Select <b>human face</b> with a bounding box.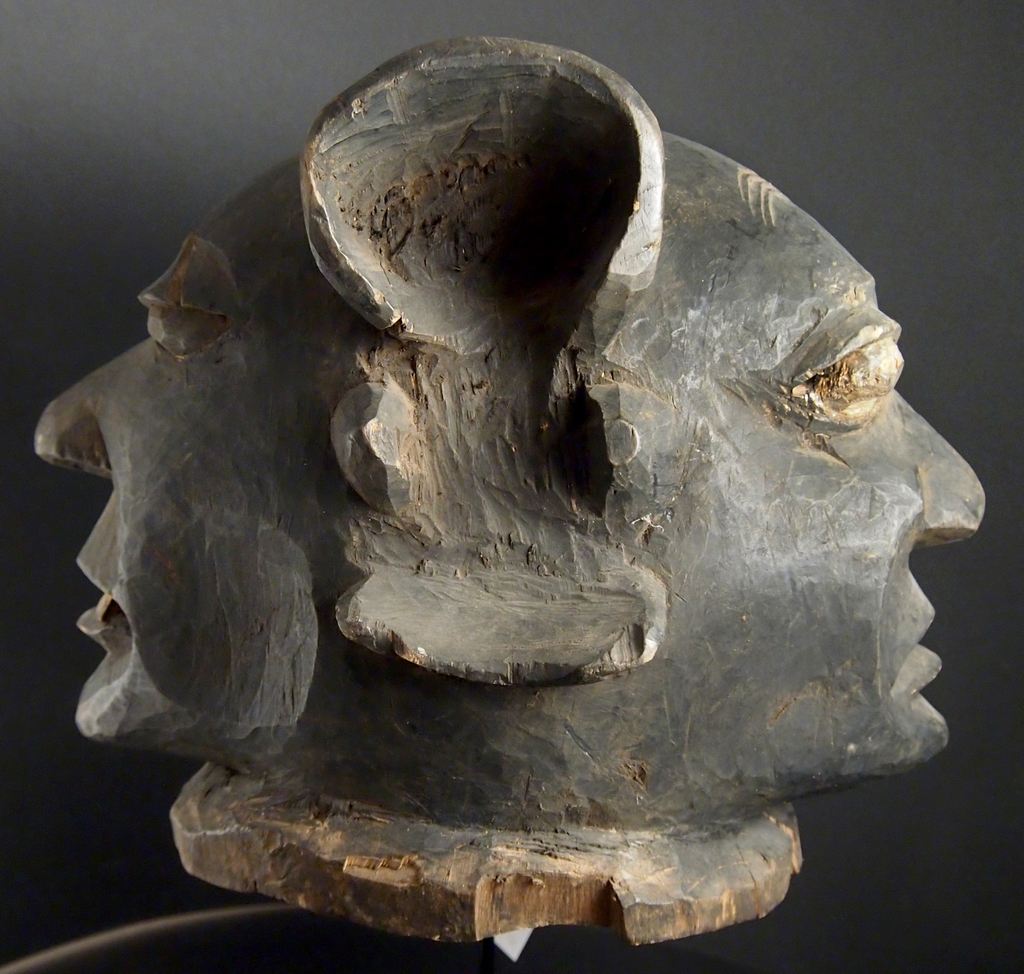
13,222,376,810.
